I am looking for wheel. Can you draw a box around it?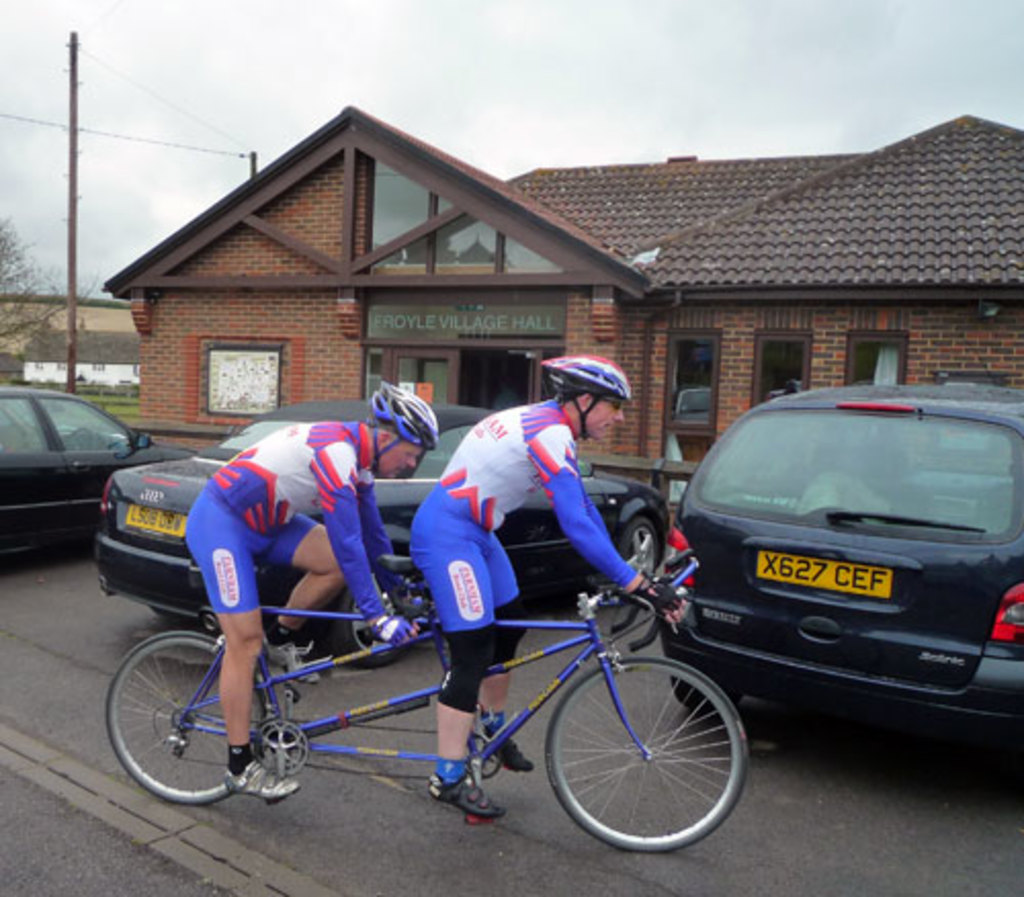
Sure, the bounding box is box=[311, 553, 436, 680].
